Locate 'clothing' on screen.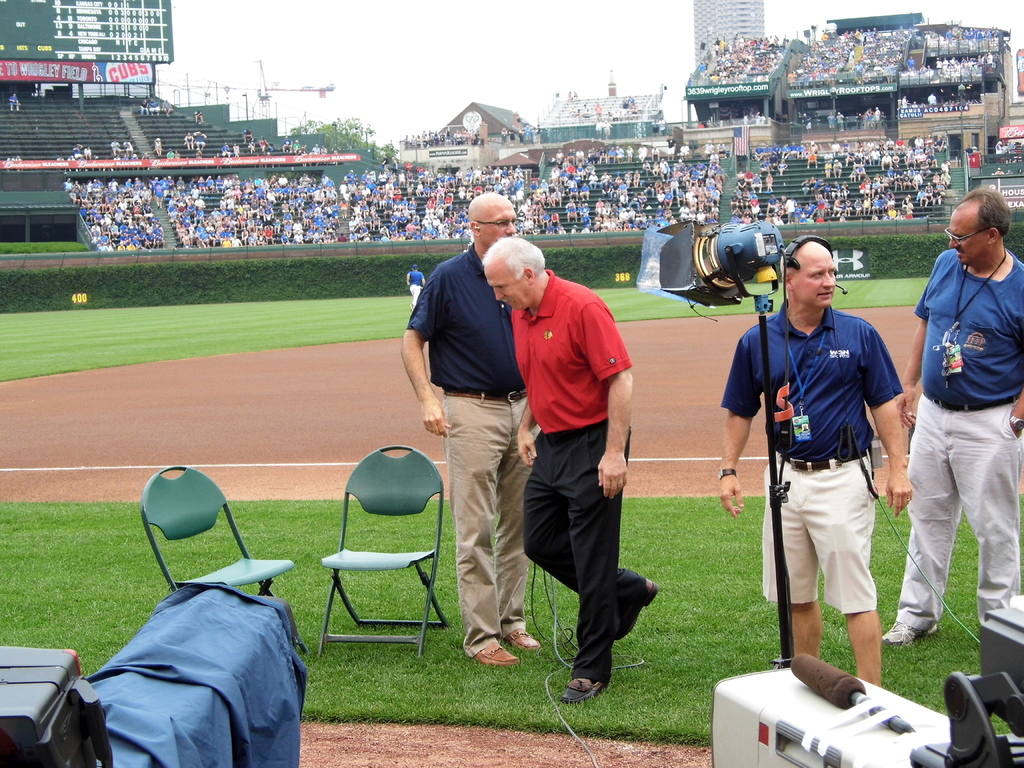
On screen at crop(11, 95, 22, 107).
